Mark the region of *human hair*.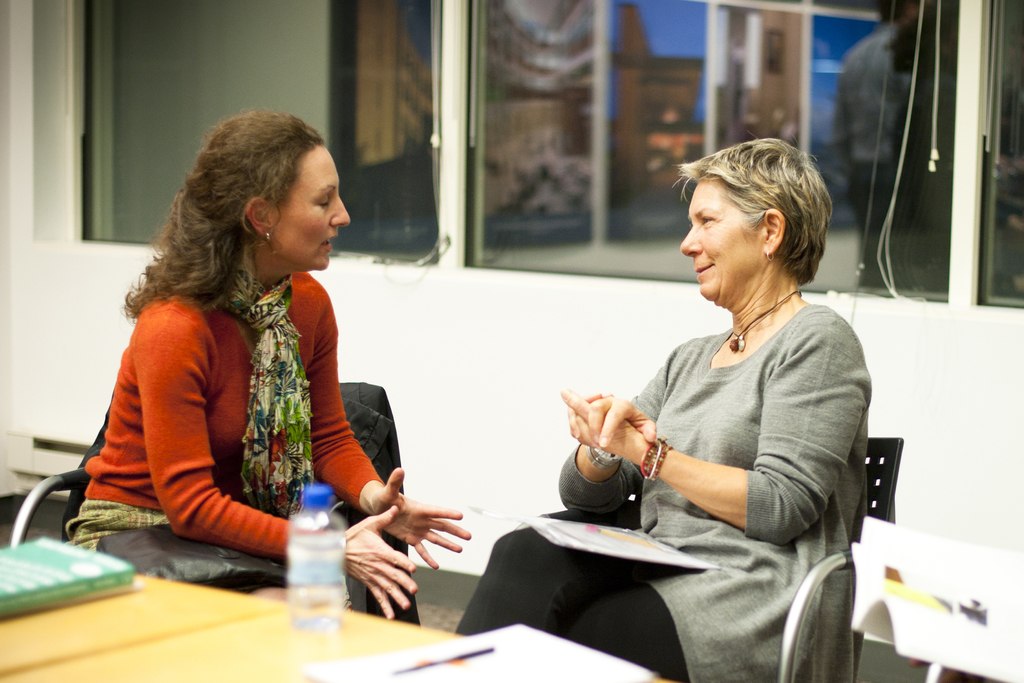
Region: BBox(671, 129, 835, 287).
